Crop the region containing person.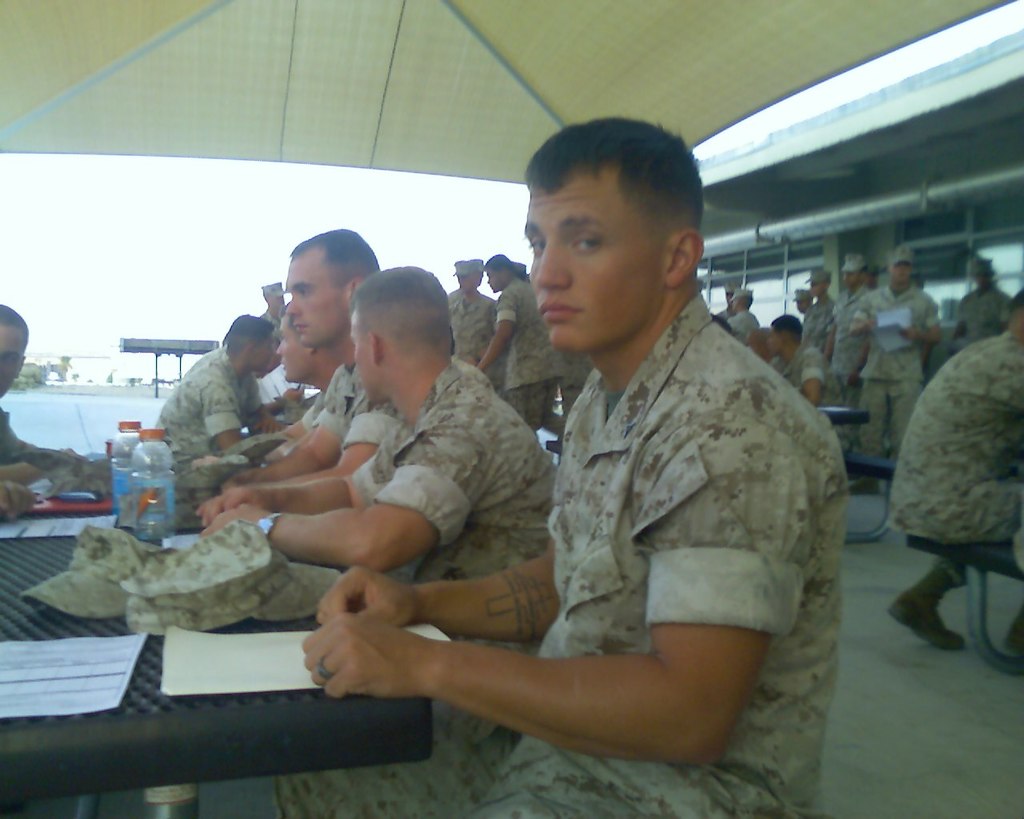
Crop region: [791, 256, 828, 357].
